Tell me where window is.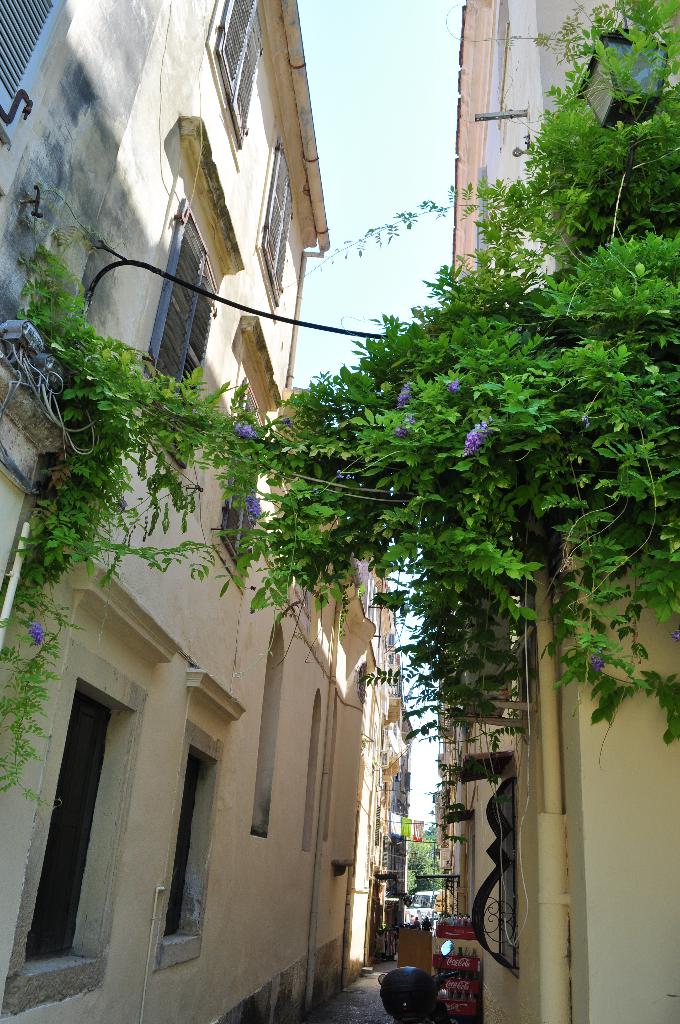
window is at (x1=250, y1=623, x2=287, y2=838).
